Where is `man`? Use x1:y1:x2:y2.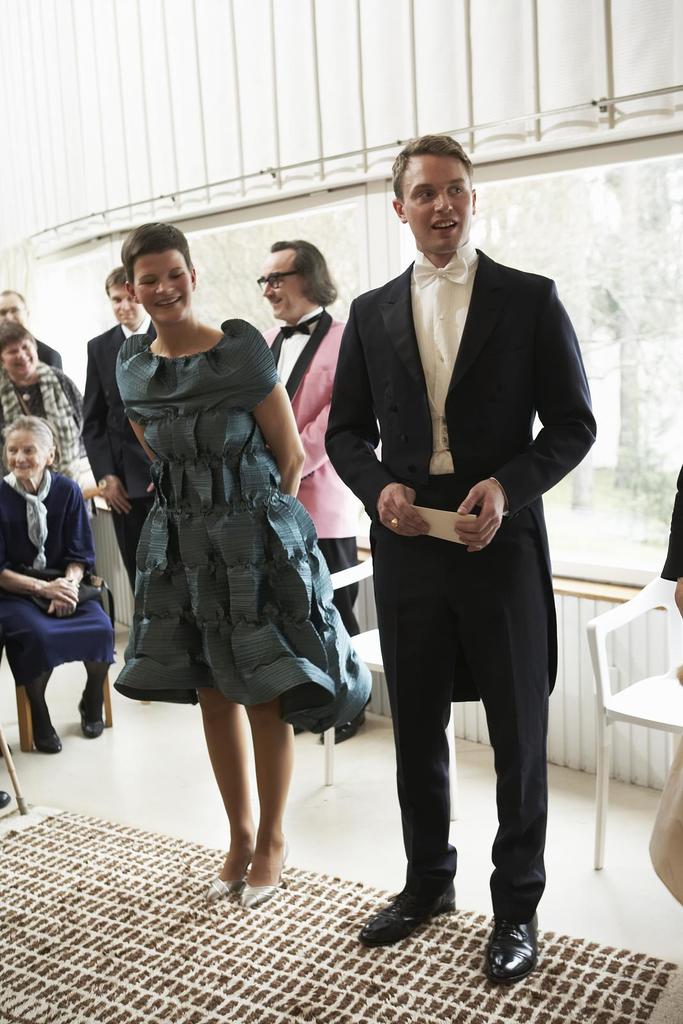
329:120:588:957.
